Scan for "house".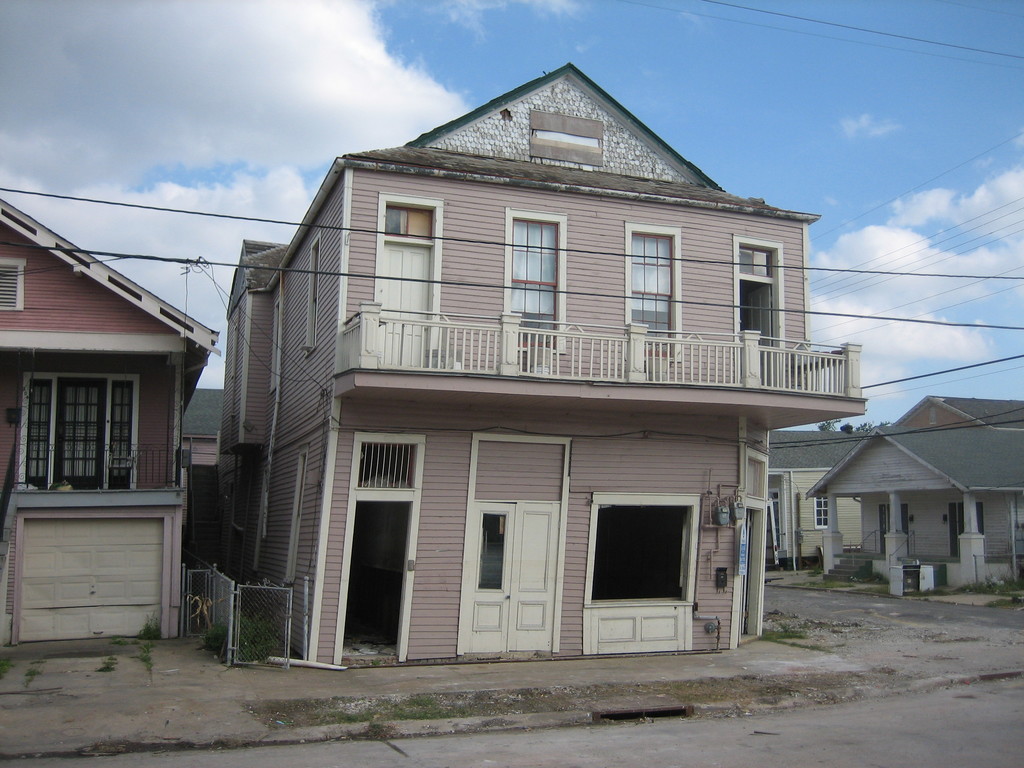
Scan result: {"x1": 763, "y1": 421, "x2": 870, "y2": 576}.
